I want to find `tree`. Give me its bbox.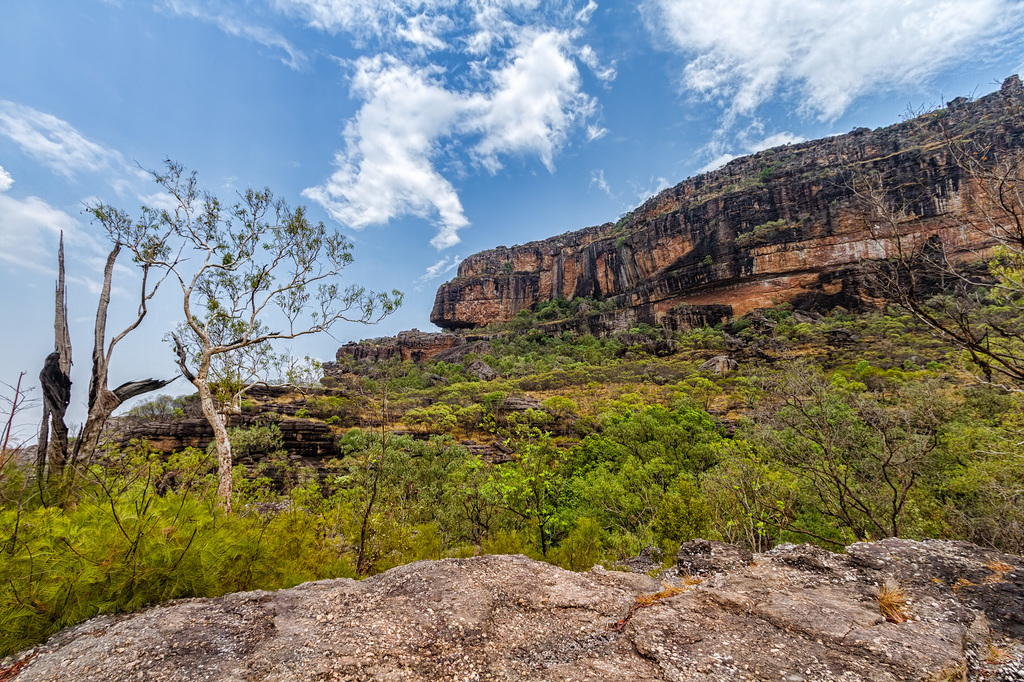
x1=742 y1=353 x2=957 y2=546.
